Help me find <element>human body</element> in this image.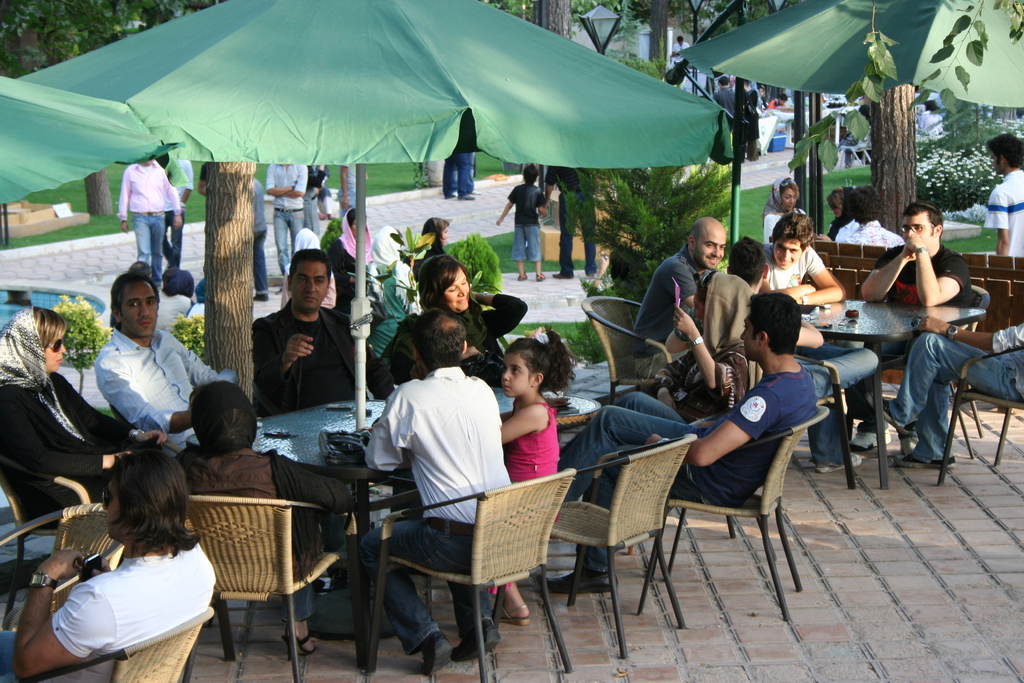
Found it: box(0, 441, 217, 680).
